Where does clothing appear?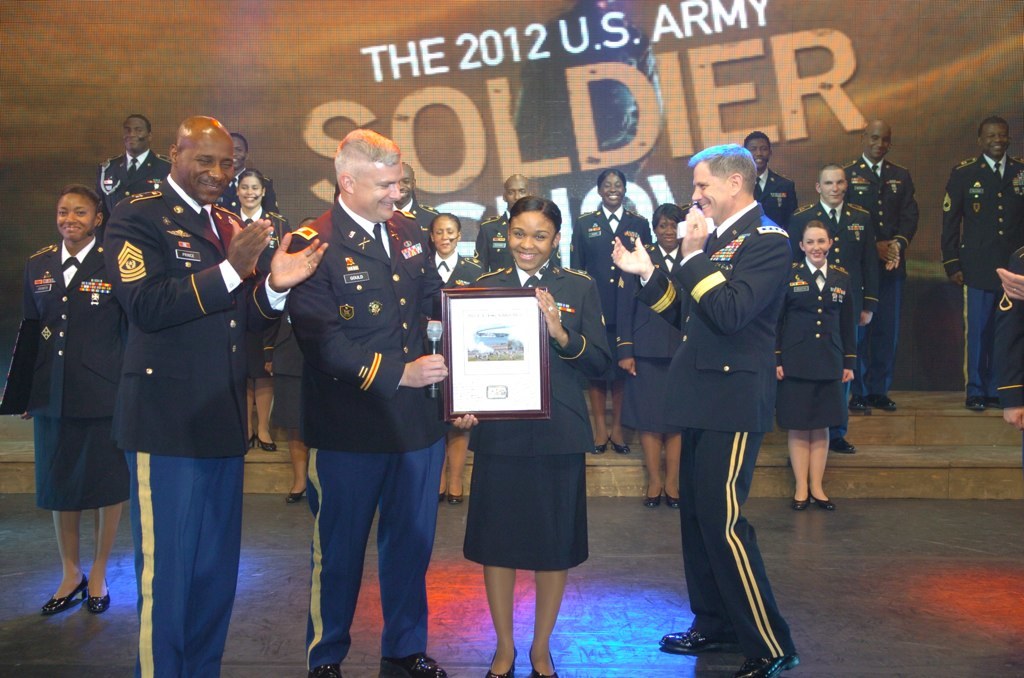
Appears at x1=464, y1=252, x2=614, y2=575.
